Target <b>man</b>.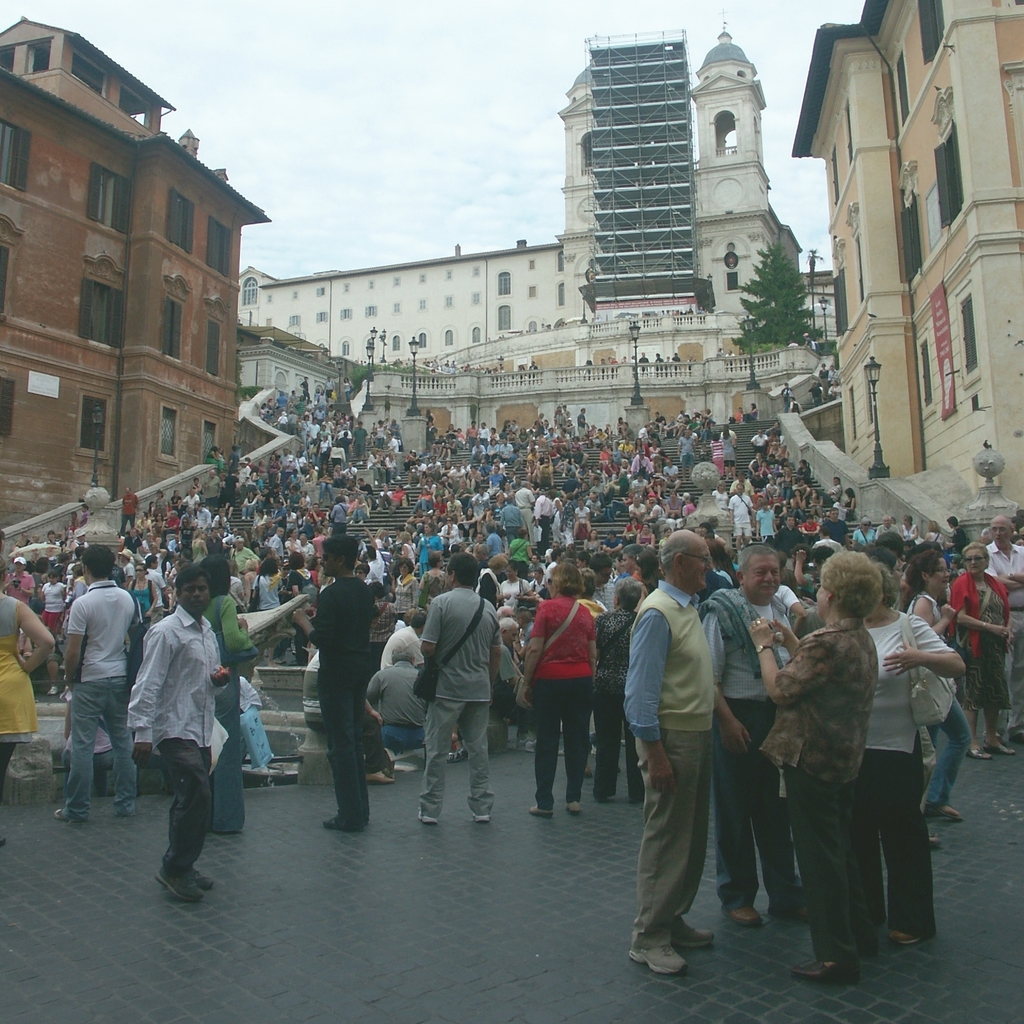
Target region: rect(431, 459, 438, 476).
